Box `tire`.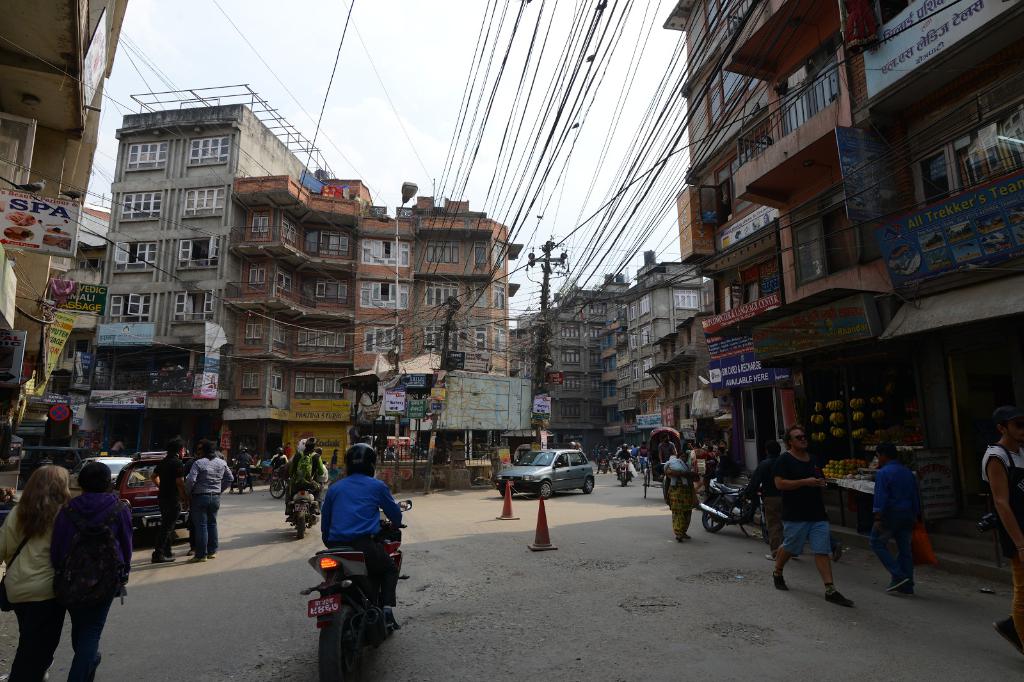
BBox(500, 489, 515, 499).
